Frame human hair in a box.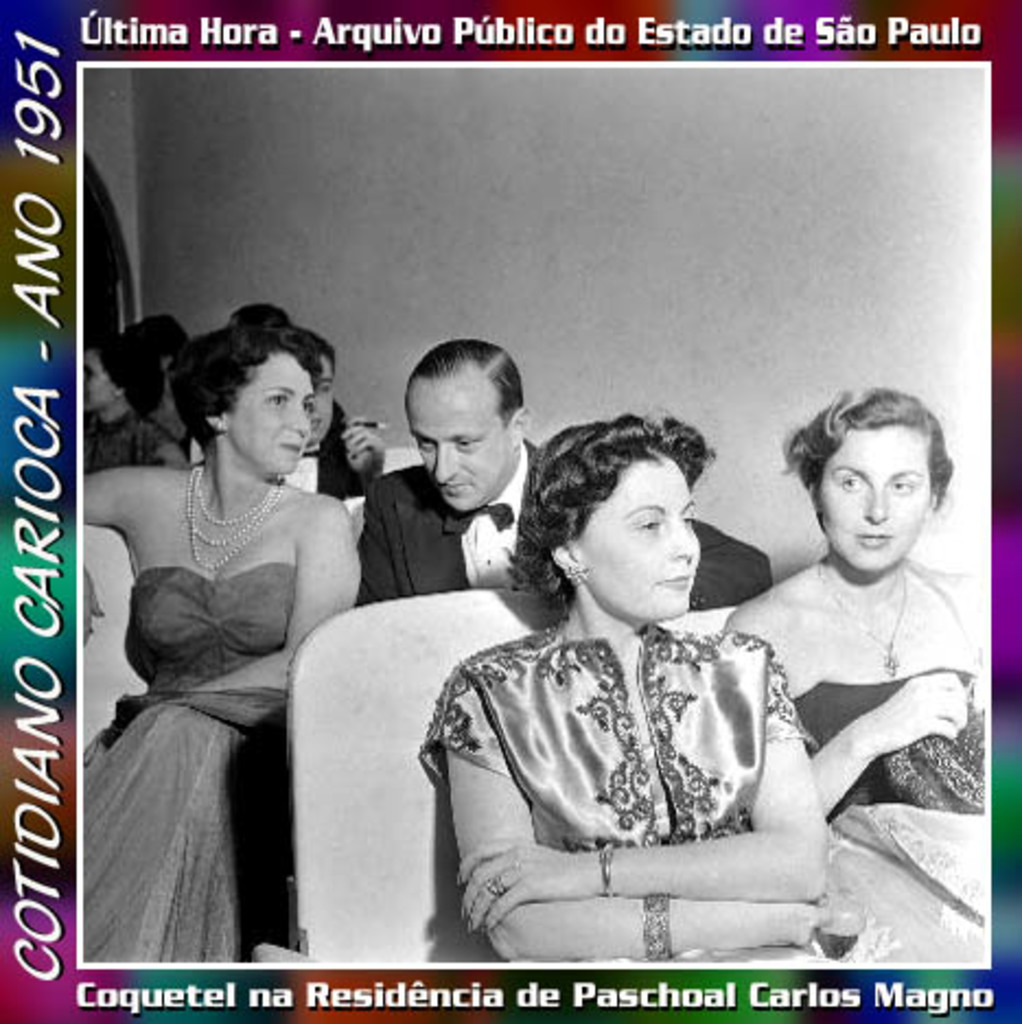
box=[92, 309, 195, 420].
